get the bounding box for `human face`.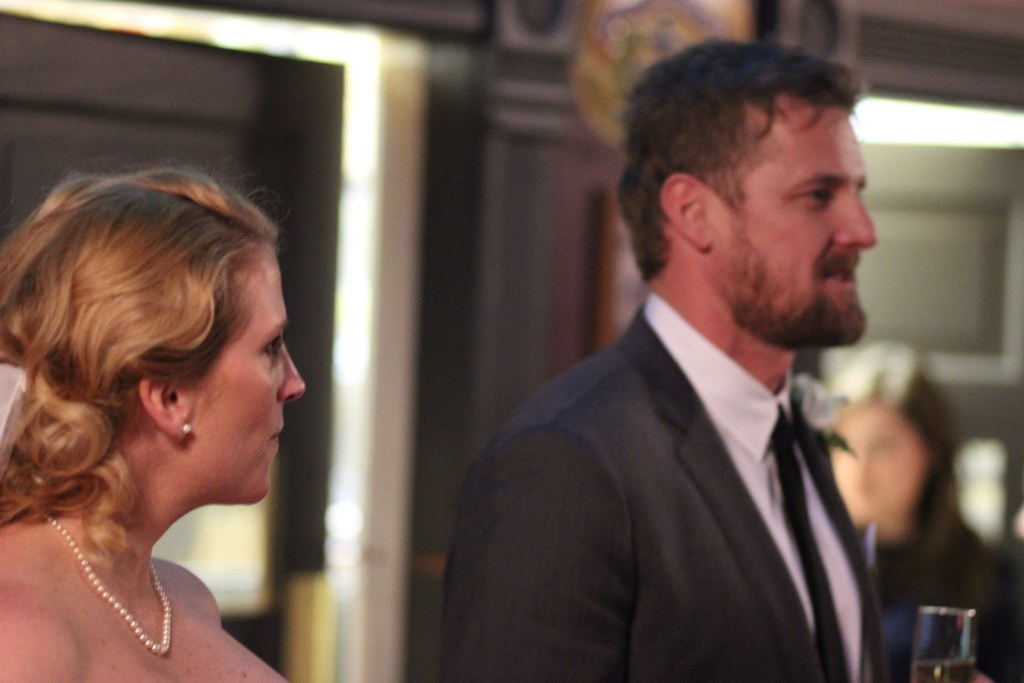
left=715, top=104, right=879, bottom=339.
